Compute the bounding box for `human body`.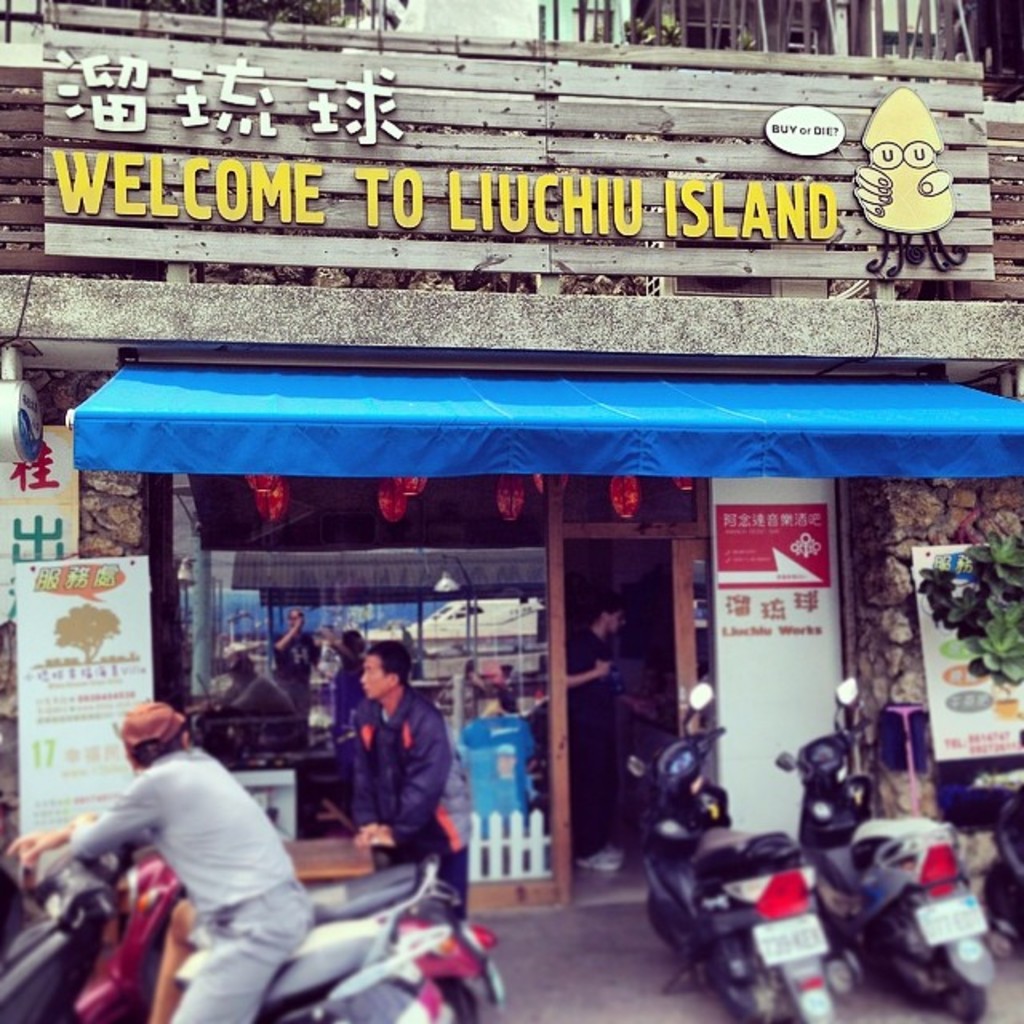
BBox(346, 645, 477, 922).
